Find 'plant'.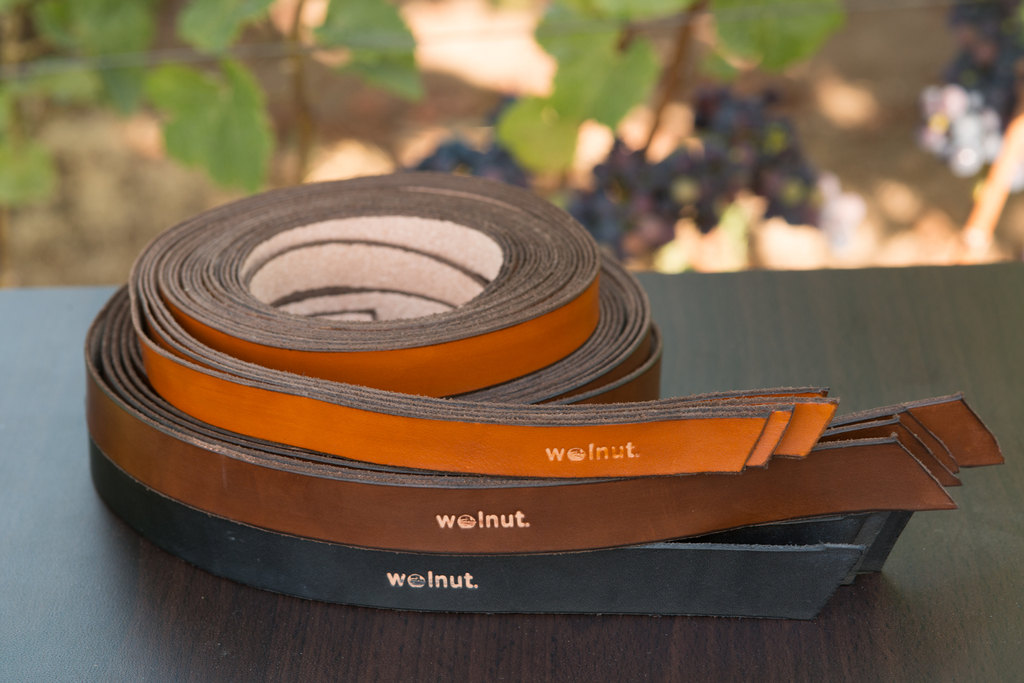
494, 0, 856, 179.
